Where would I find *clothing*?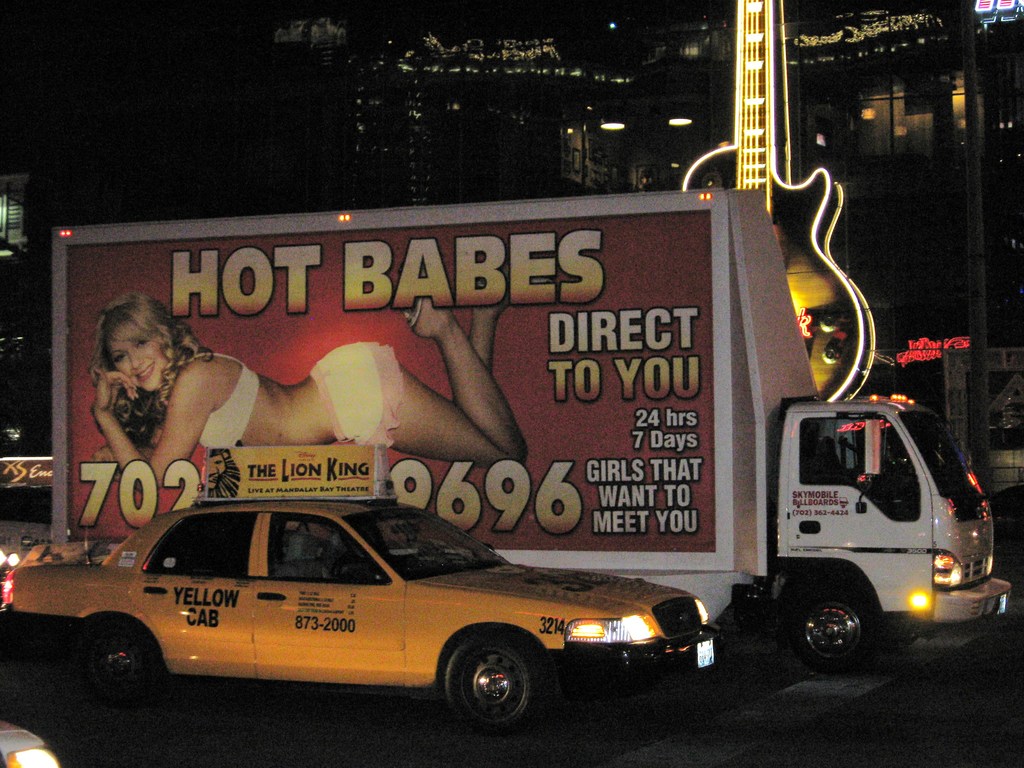
At l=174, t=346, r=266, b=447.
